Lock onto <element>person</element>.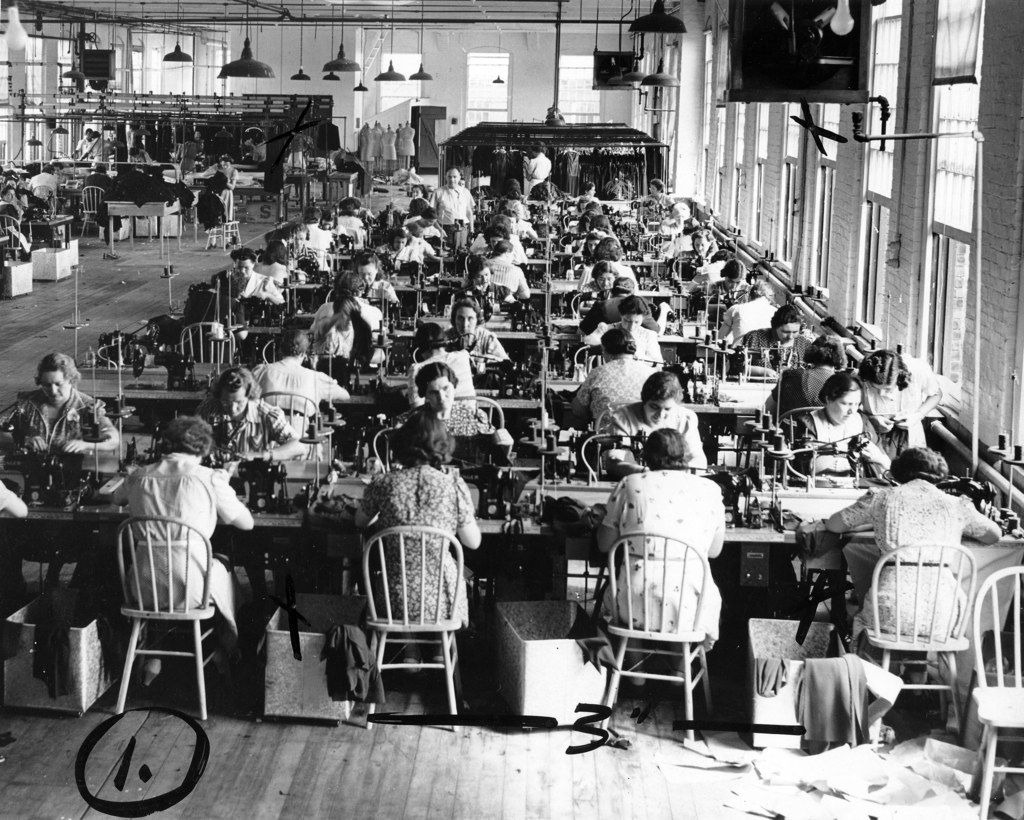
Locked: 476:225:530:264.
